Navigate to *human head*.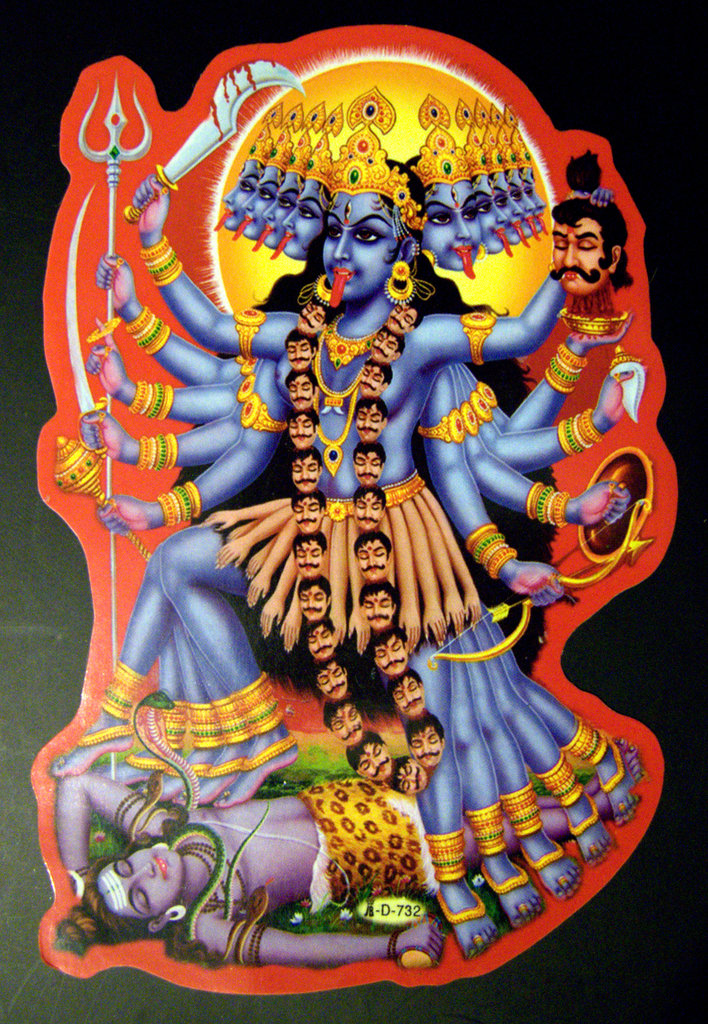
Navigation target: 231 100 303 239.
